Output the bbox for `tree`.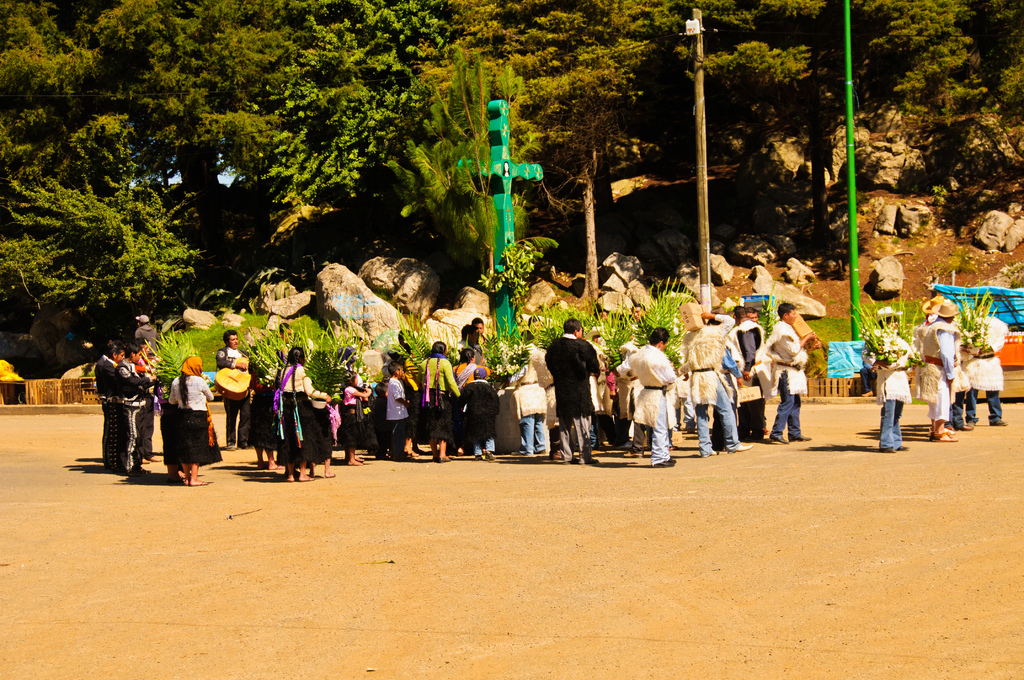
(x1=0, y1=177, x2=204, y2=334).
